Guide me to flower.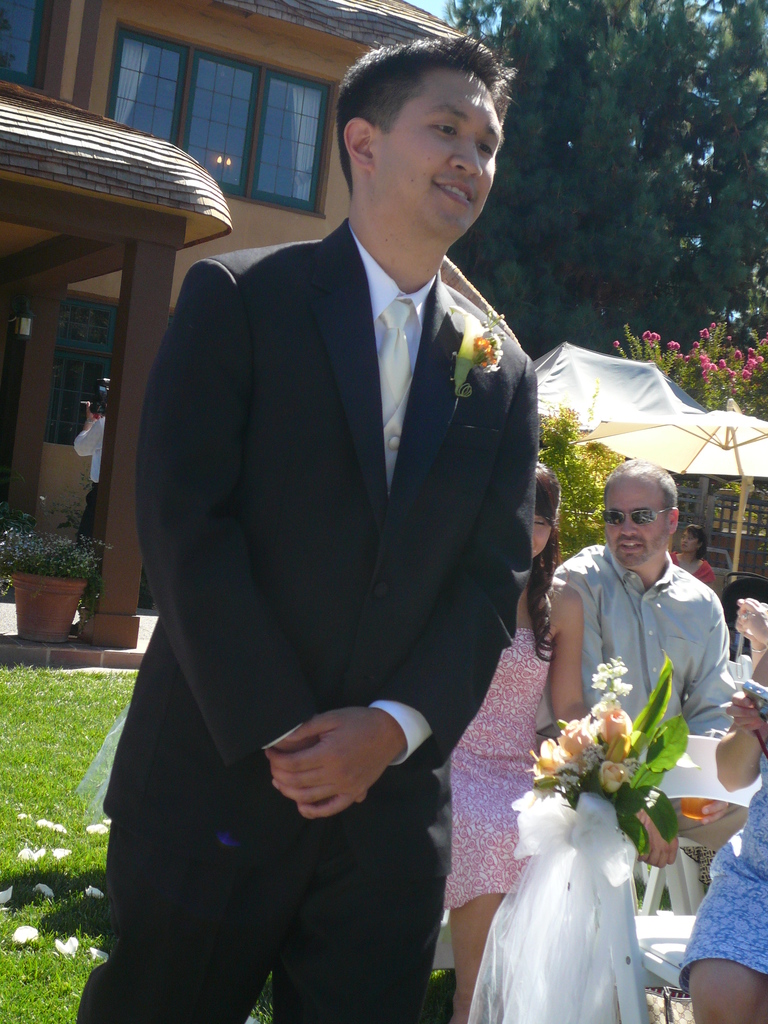
Guidance: {"left": 11, "top": 921, "right": 41, "bottom": 949}.
